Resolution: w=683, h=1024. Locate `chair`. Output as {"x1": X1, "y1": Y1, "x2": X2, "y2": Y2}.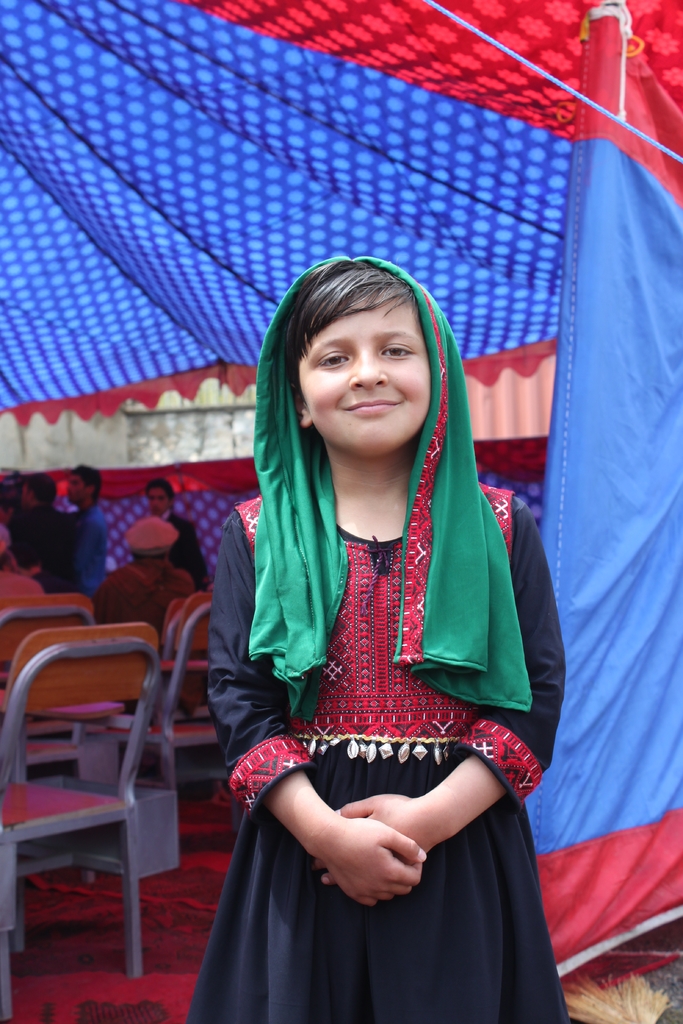
{"x1": 12, "y1": 611, "x2": 183, "y2": 984}.
